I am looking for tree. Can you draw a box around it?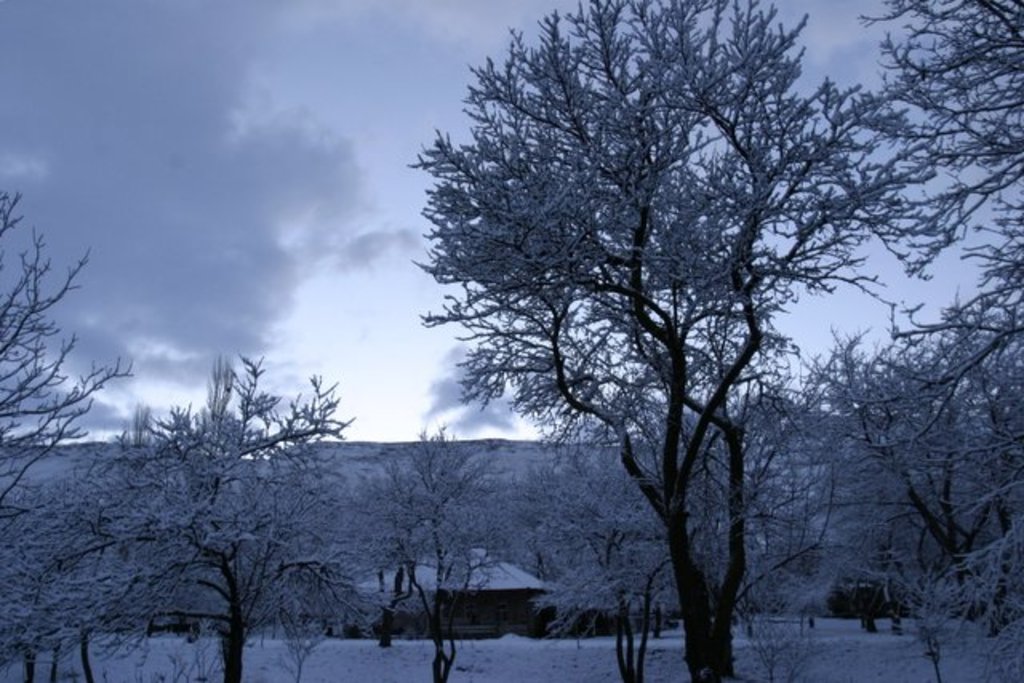
Sure, the bounding box is left=376, top=422, right=518, bottom=681.
